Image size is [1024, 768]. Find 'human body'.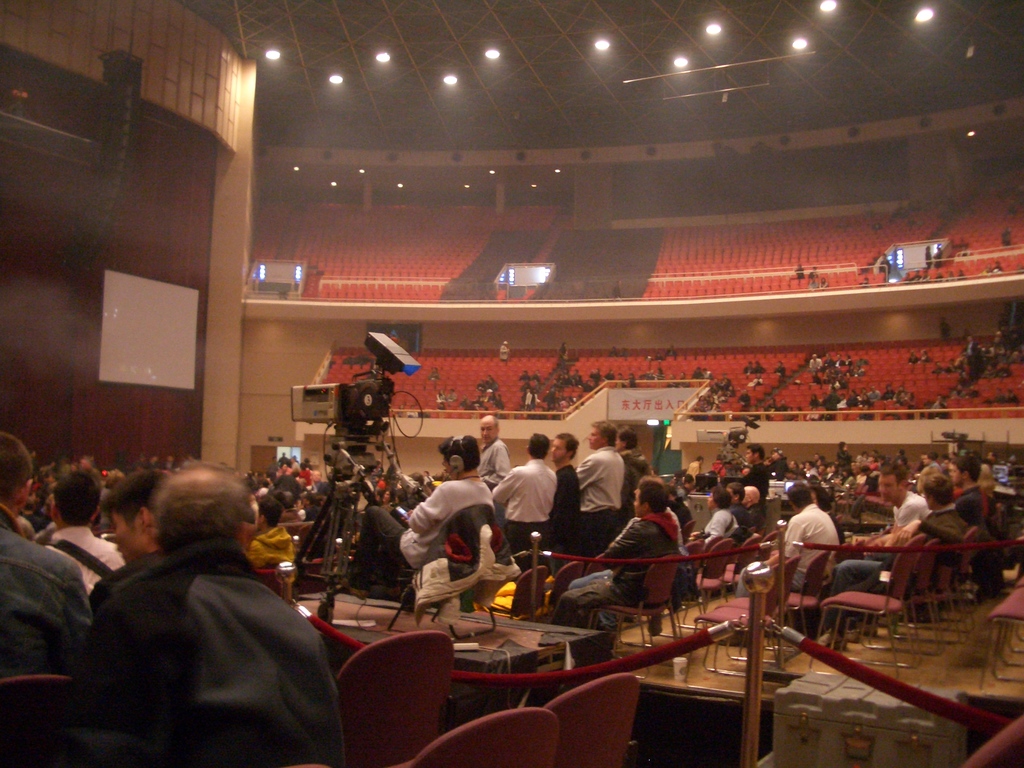
left=567, top=513, right=692, bottom=585.
